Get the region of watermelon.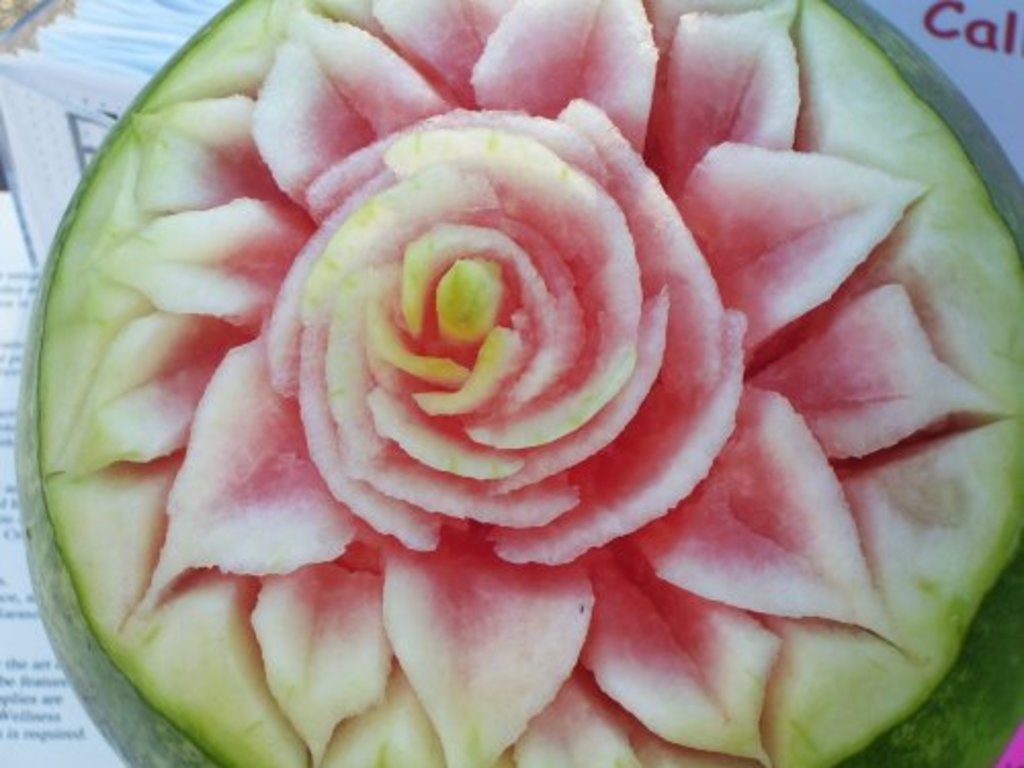
16, 0, 1022, 766.
